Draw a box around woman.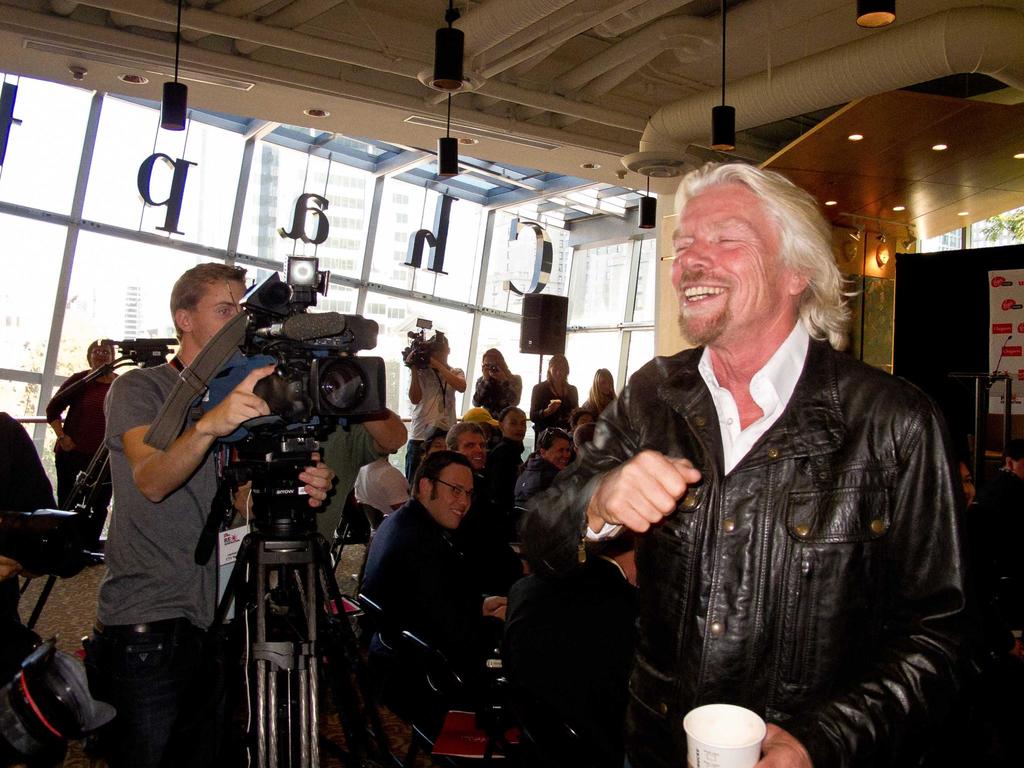
crop(581, 367, 618, 411).
